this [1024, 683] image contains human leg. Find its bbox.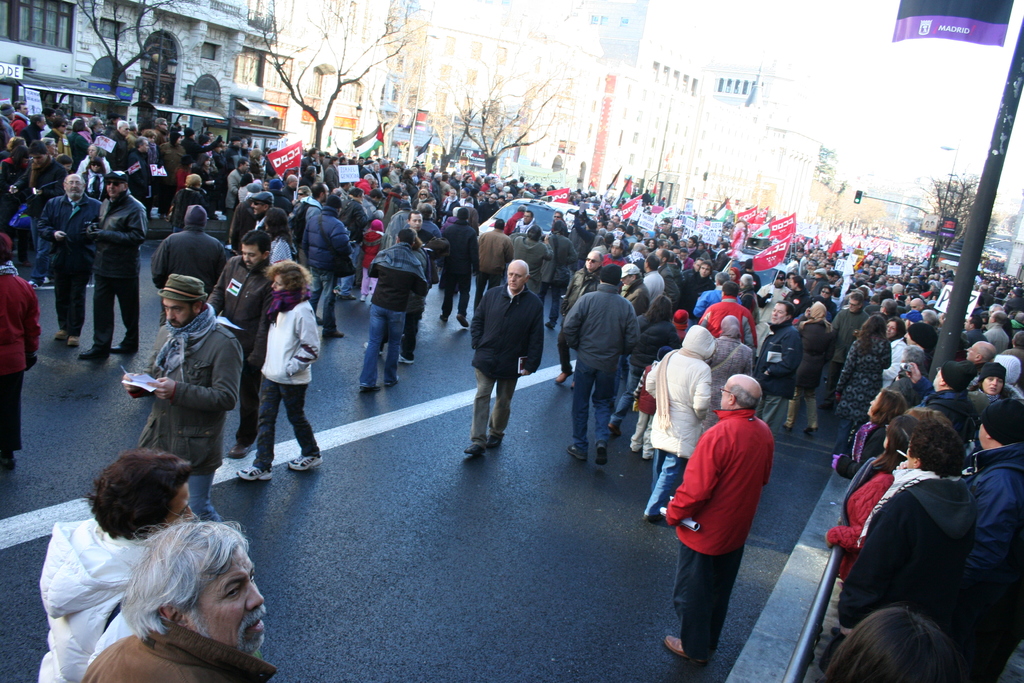
[left=550, top=286, right=559, bottom=330].
